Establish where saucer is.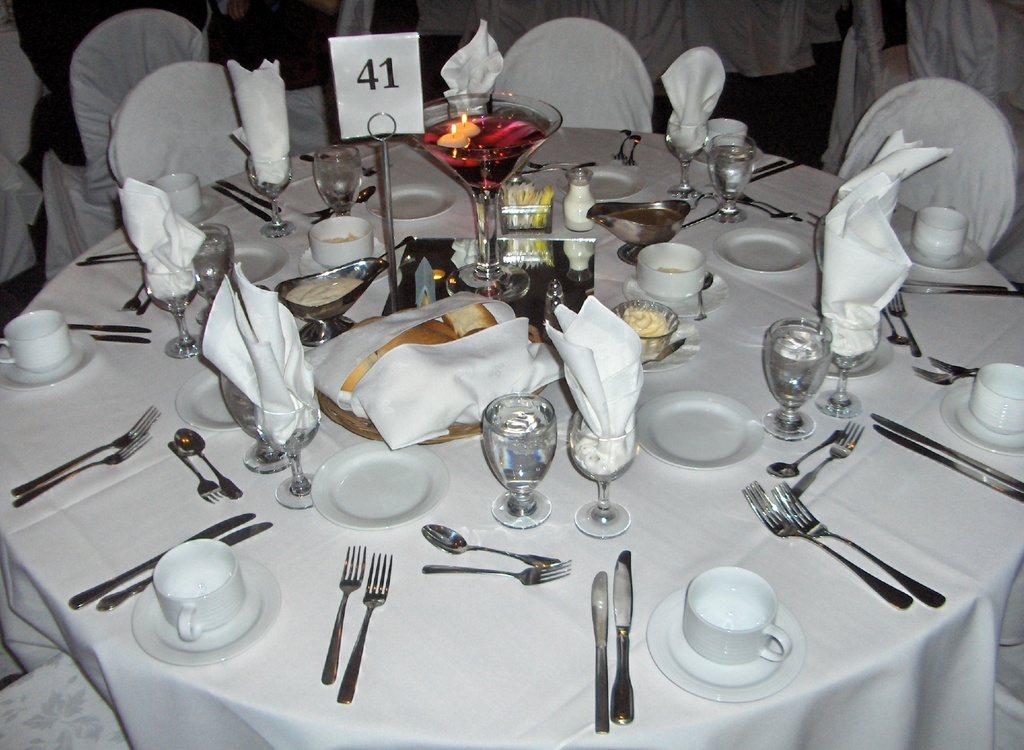
Established at 552/159/643/200.
